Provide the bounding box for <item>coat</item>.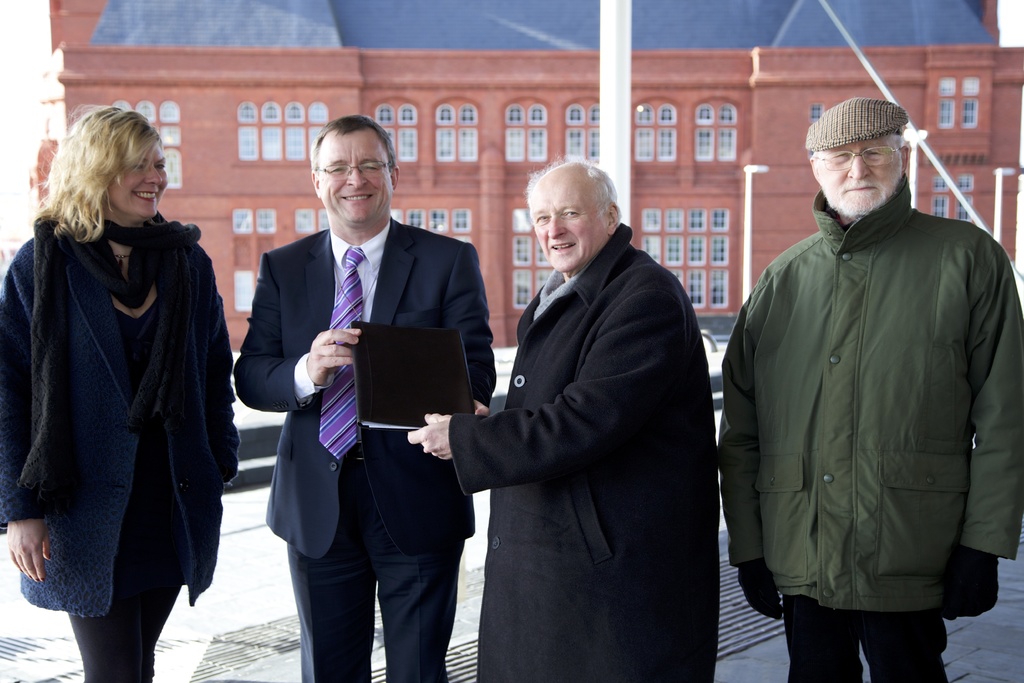
detection(720, 189, 1023, 617).
